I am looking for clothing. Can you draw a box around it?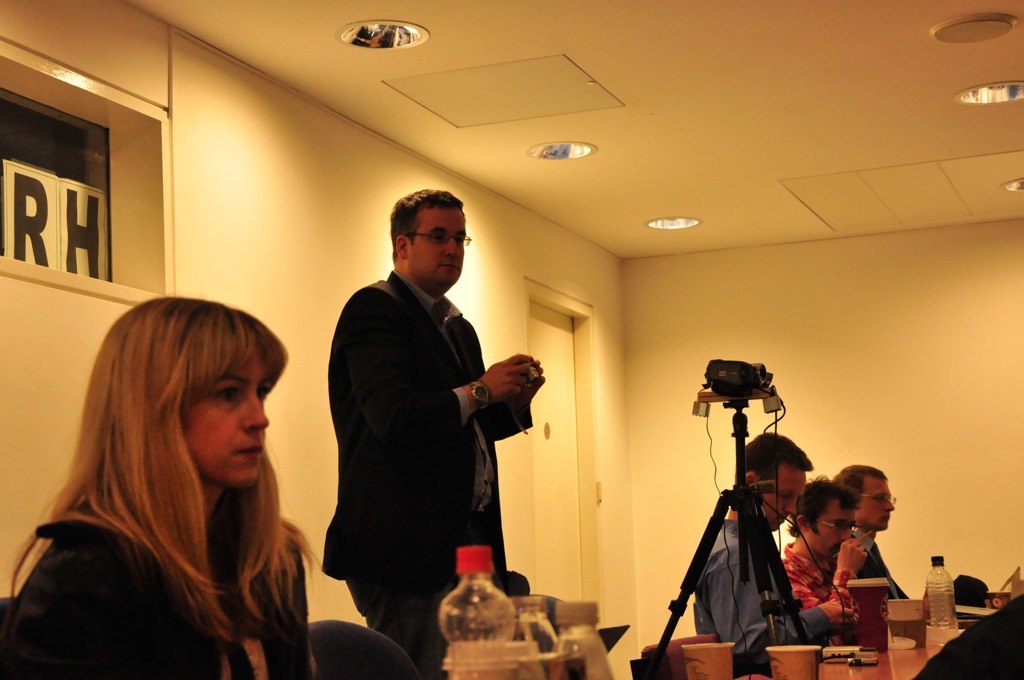
Sure, the bounding box is [9,504,318,679].
